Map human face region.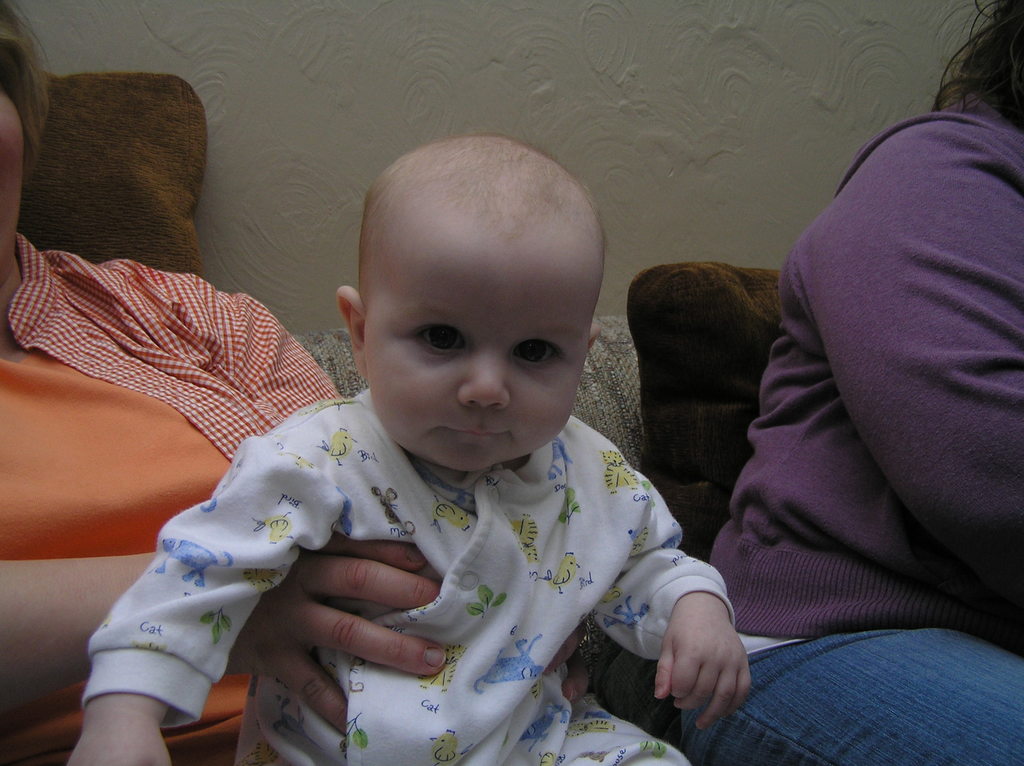
Mapped to (left=369, top=219, right=599, bottom=470).
